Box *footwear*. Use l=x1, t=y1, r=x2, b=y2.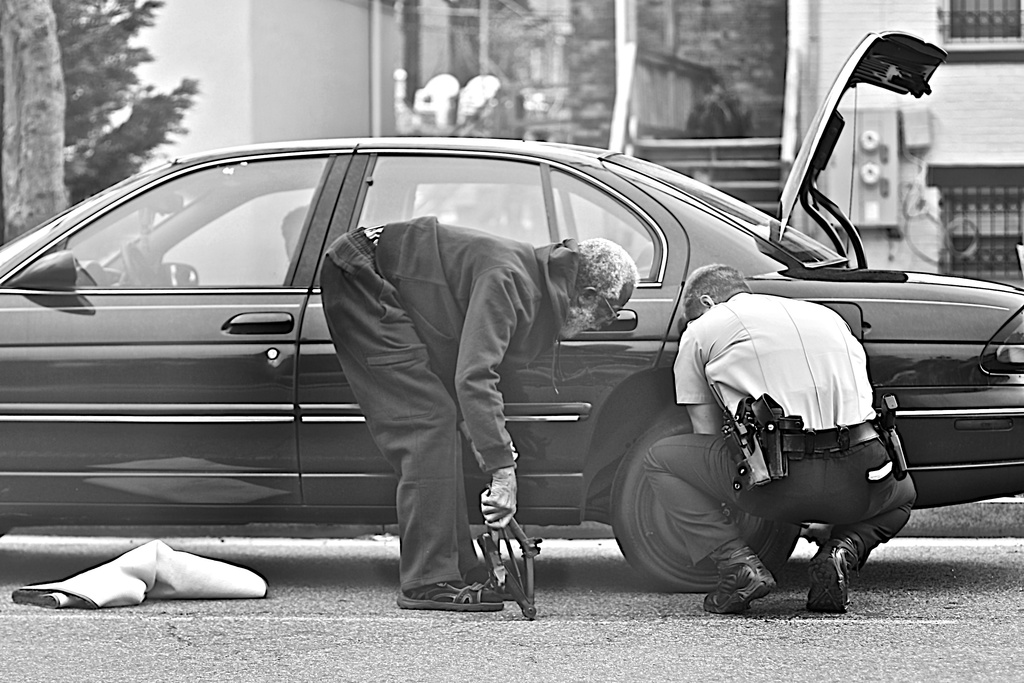
l=702, t=545, r=778, b=614.
